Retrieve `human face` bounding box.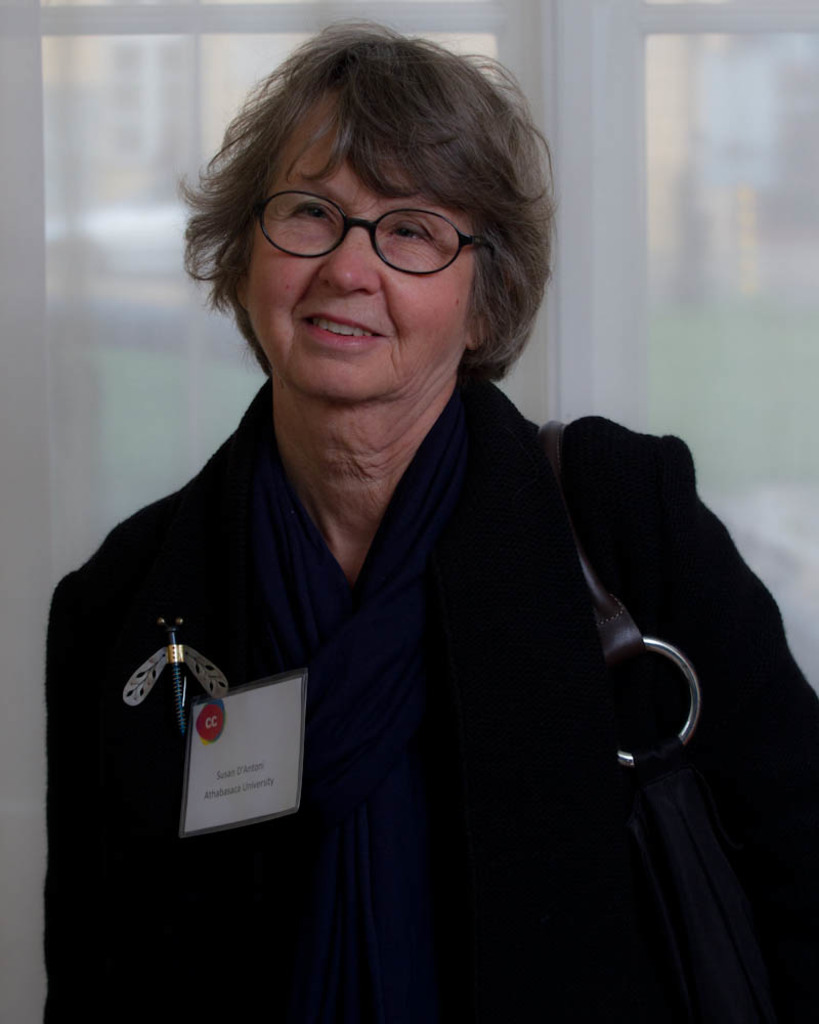
Bounding box: 245, 89, 479, 397.
